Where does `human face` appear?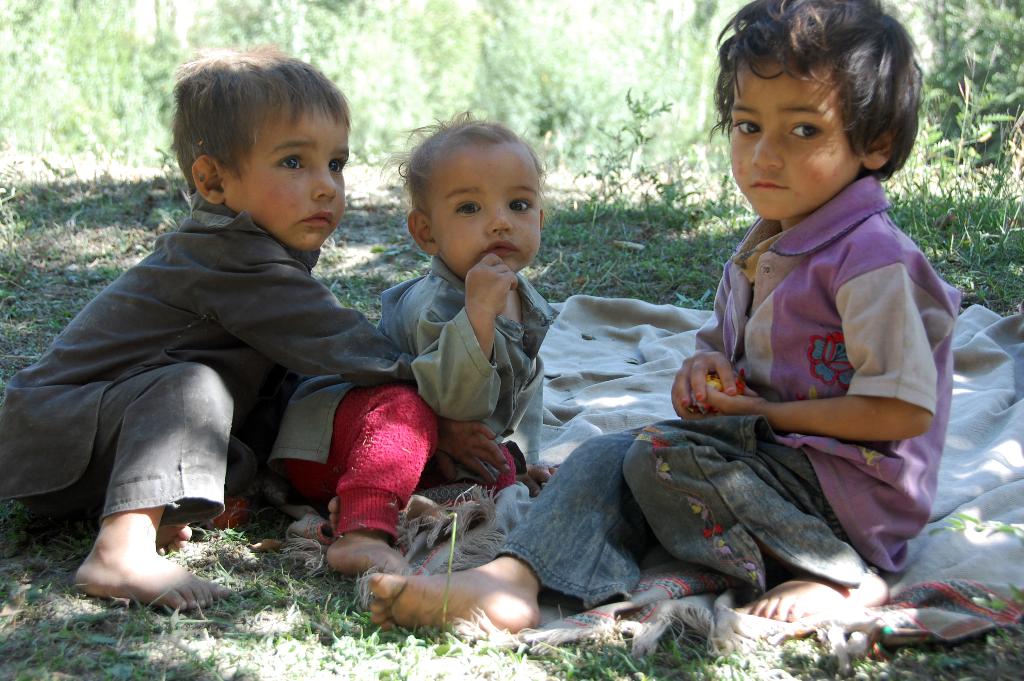
Appears at x1=426 y1=141 x2=544 y2=275.
